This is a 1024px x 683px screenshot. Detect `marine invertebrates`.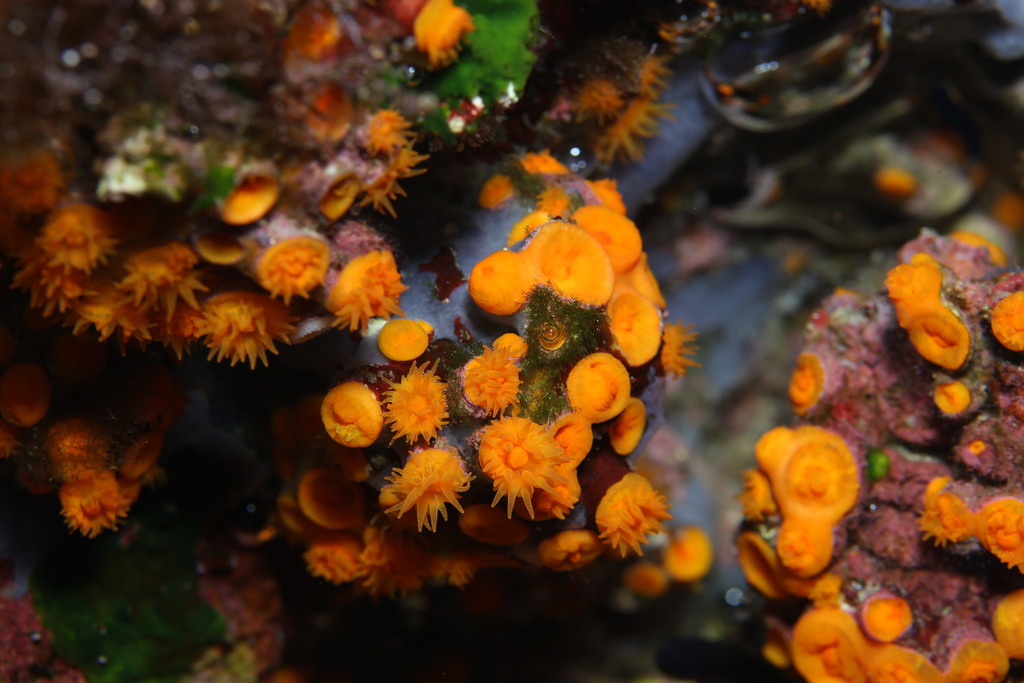
<box>377,352,470,443</box>.
